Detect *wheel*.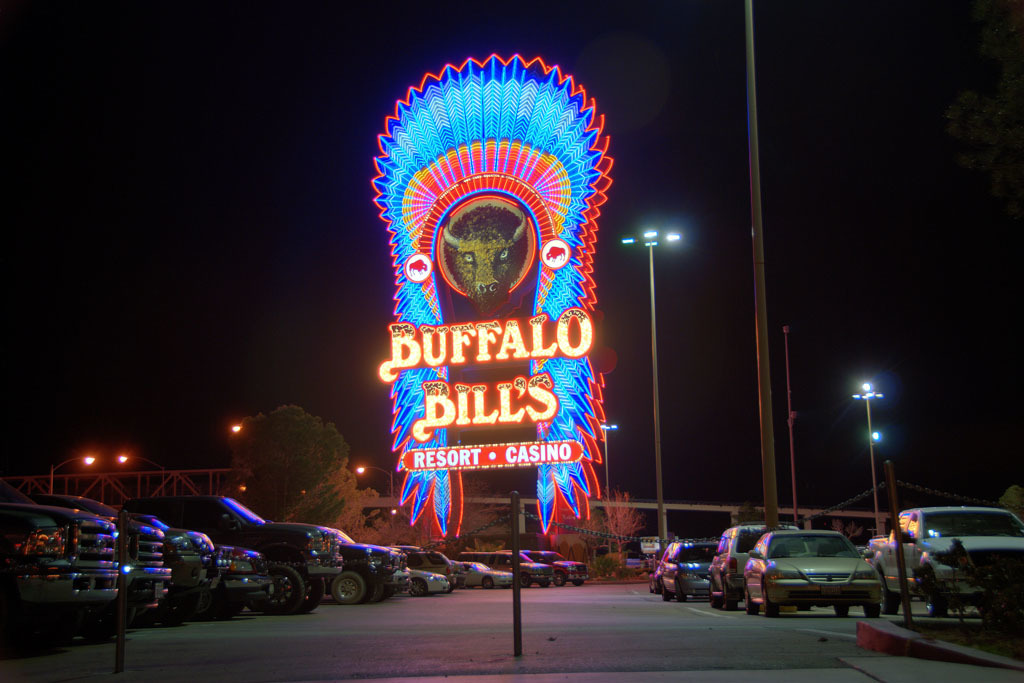
Detected at [left=572, top=578, right=580, bottom=583].
